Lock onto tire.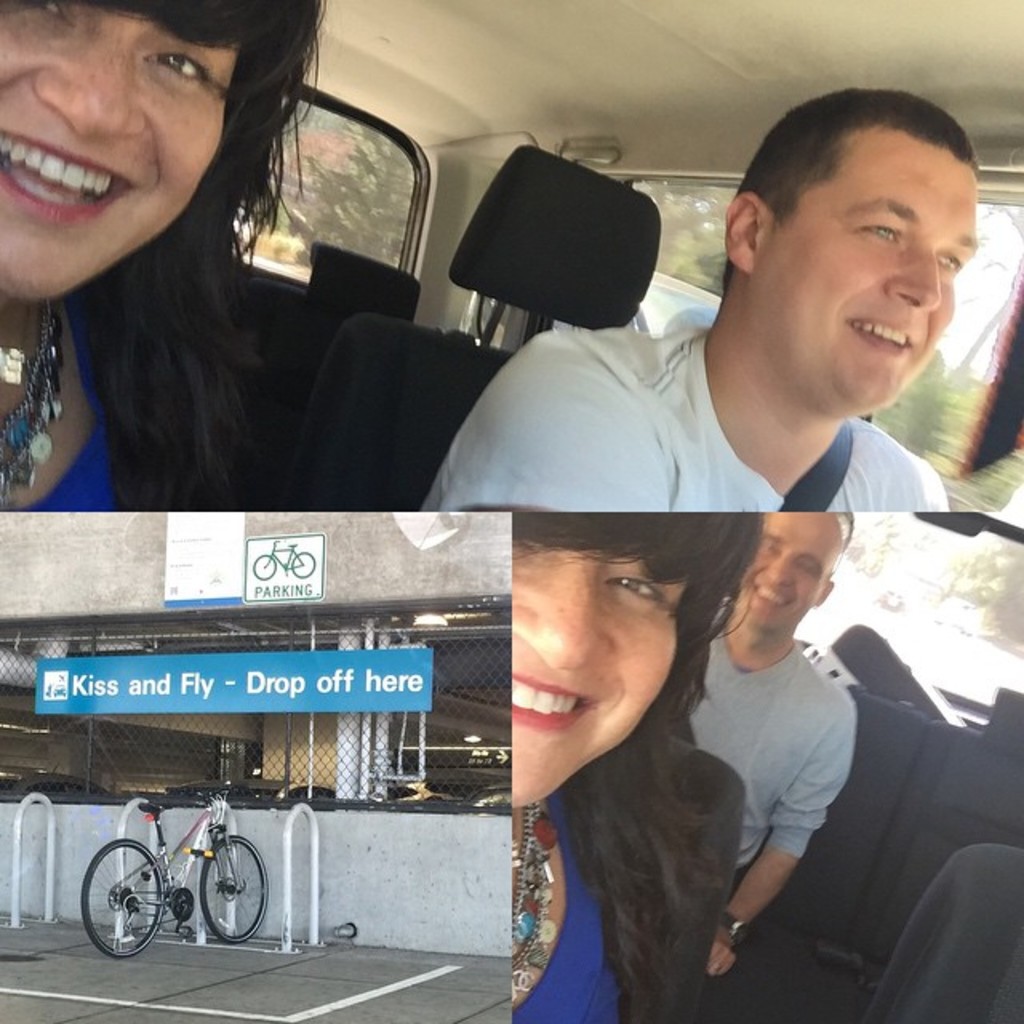
Locked: [x1=198, y1=834, x2=277, y2=944].
